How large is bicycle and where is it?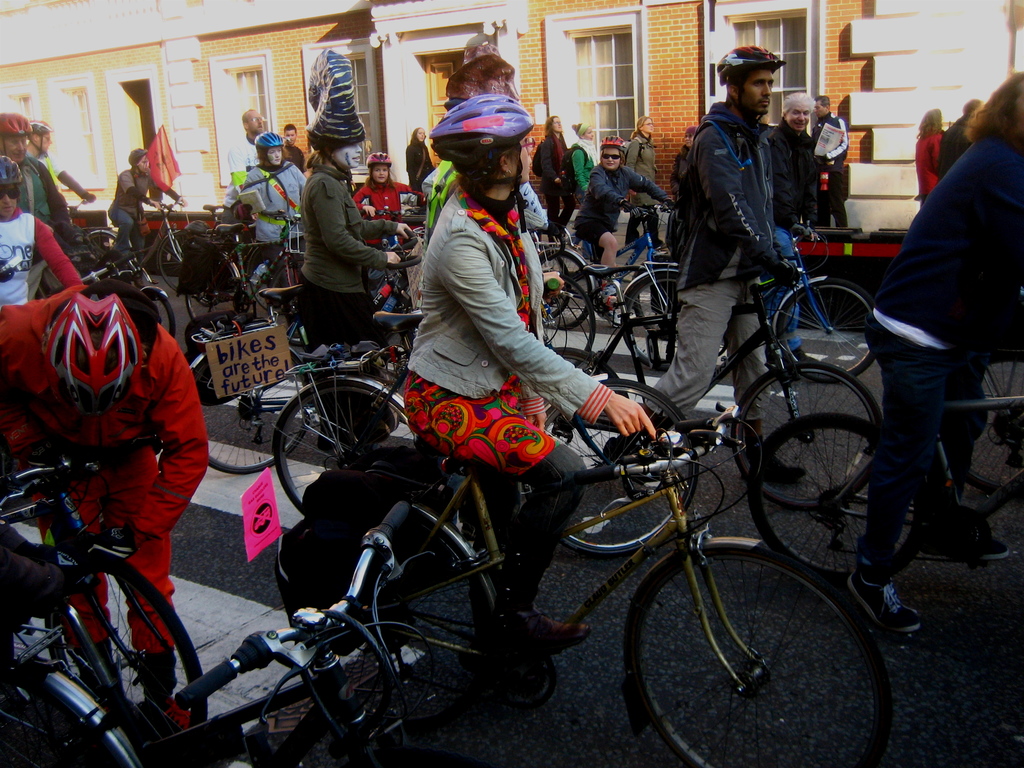
Bounding box: bbox=[0, 421, 214, 741].
